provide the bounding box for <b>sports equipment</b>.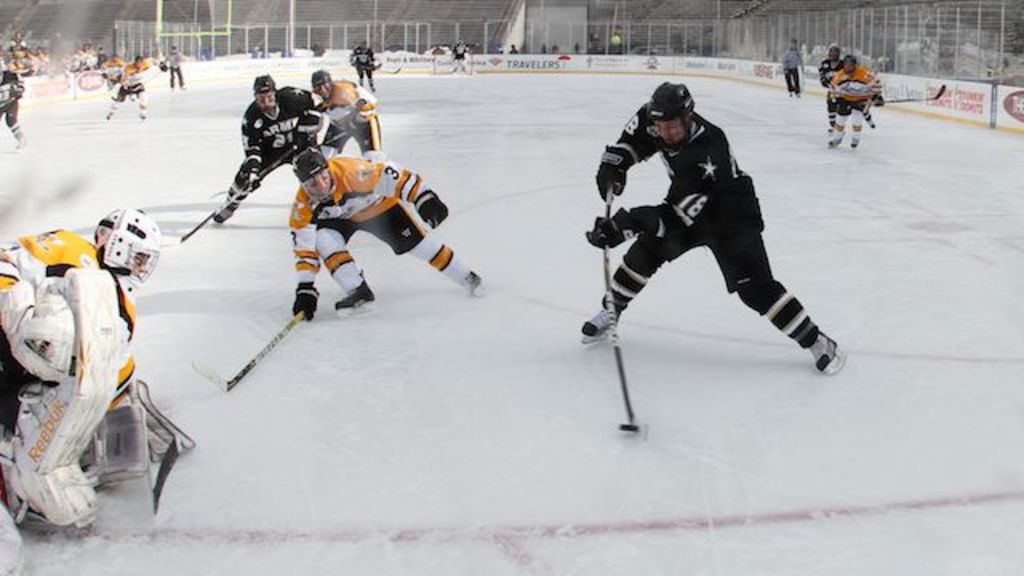
<bbox>643, 77, 696, 150</bbox>.
